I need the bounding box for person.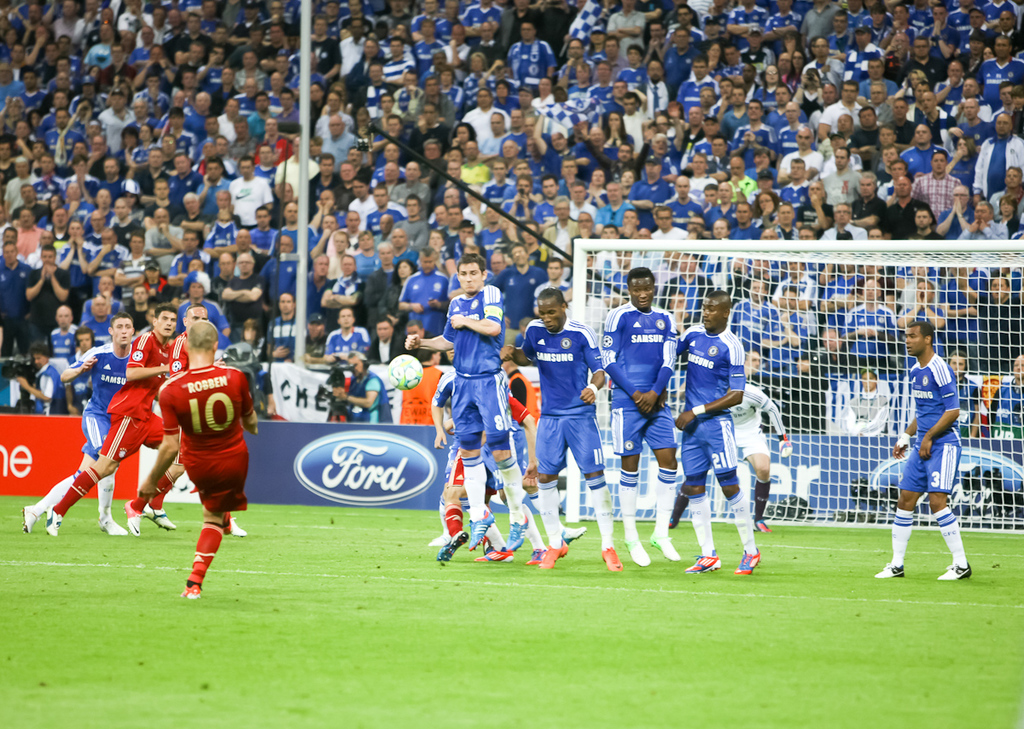
Here it is: Rect(369, 240, 402, 311).
